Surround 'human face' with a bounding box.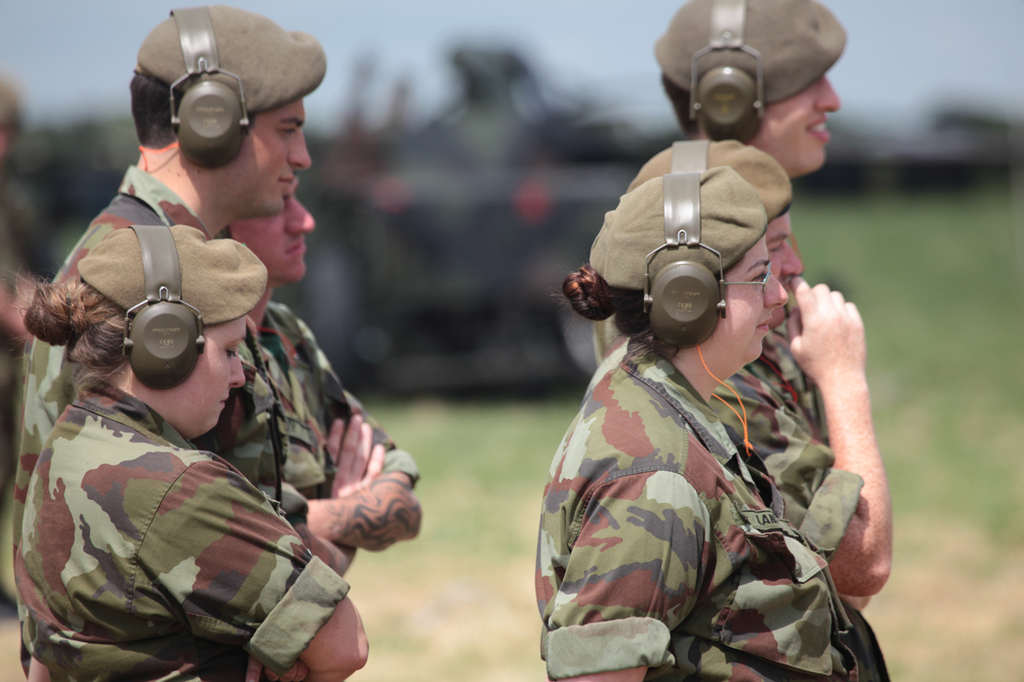
select_region(204, 323, 245, 436).
